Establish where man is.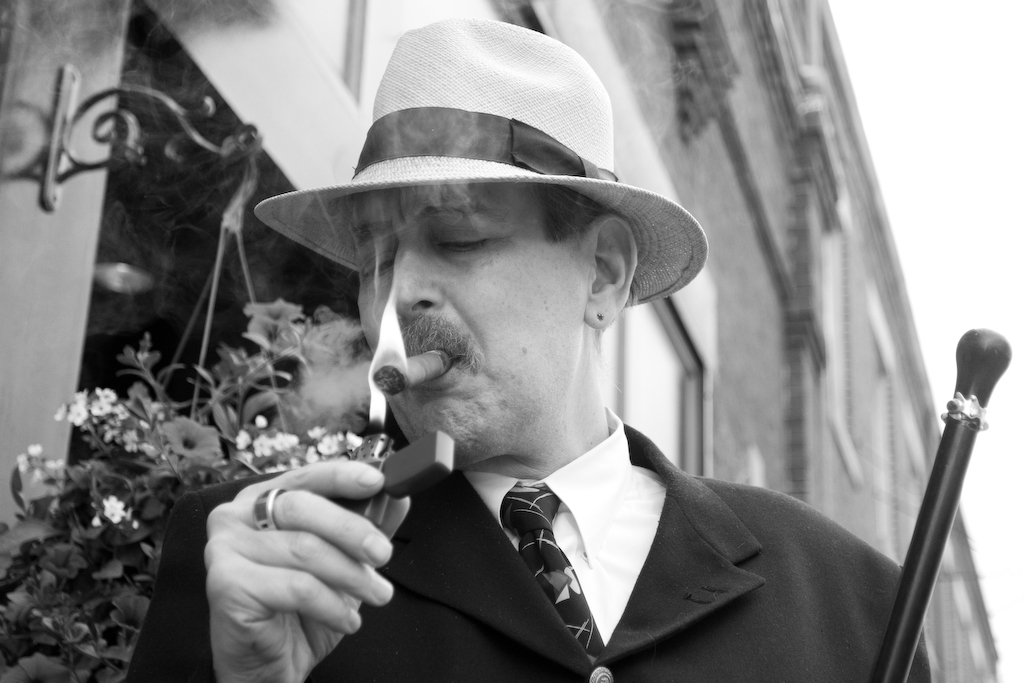
Established at (174, 61, 902, 682).
